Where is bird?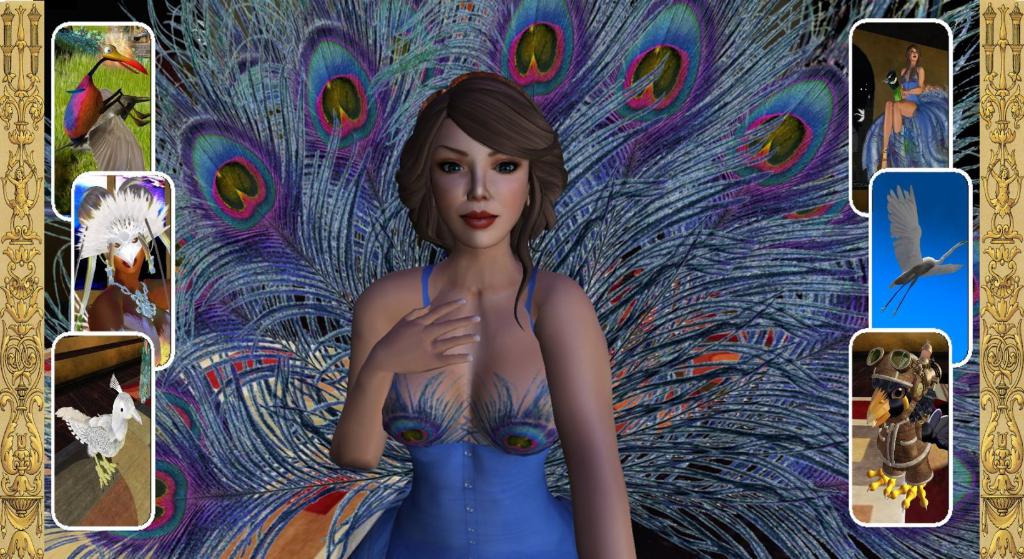
select_region(881, 182, 964, 316).
